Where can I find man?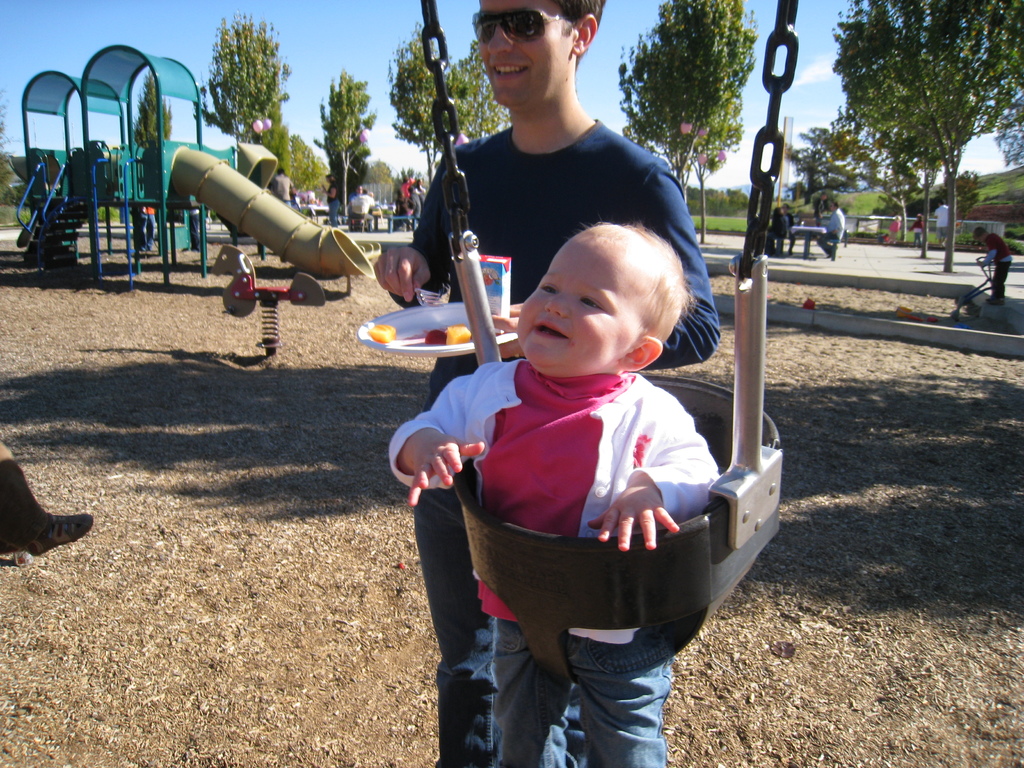
You can find it at locate(407, 185, 424, 231).
